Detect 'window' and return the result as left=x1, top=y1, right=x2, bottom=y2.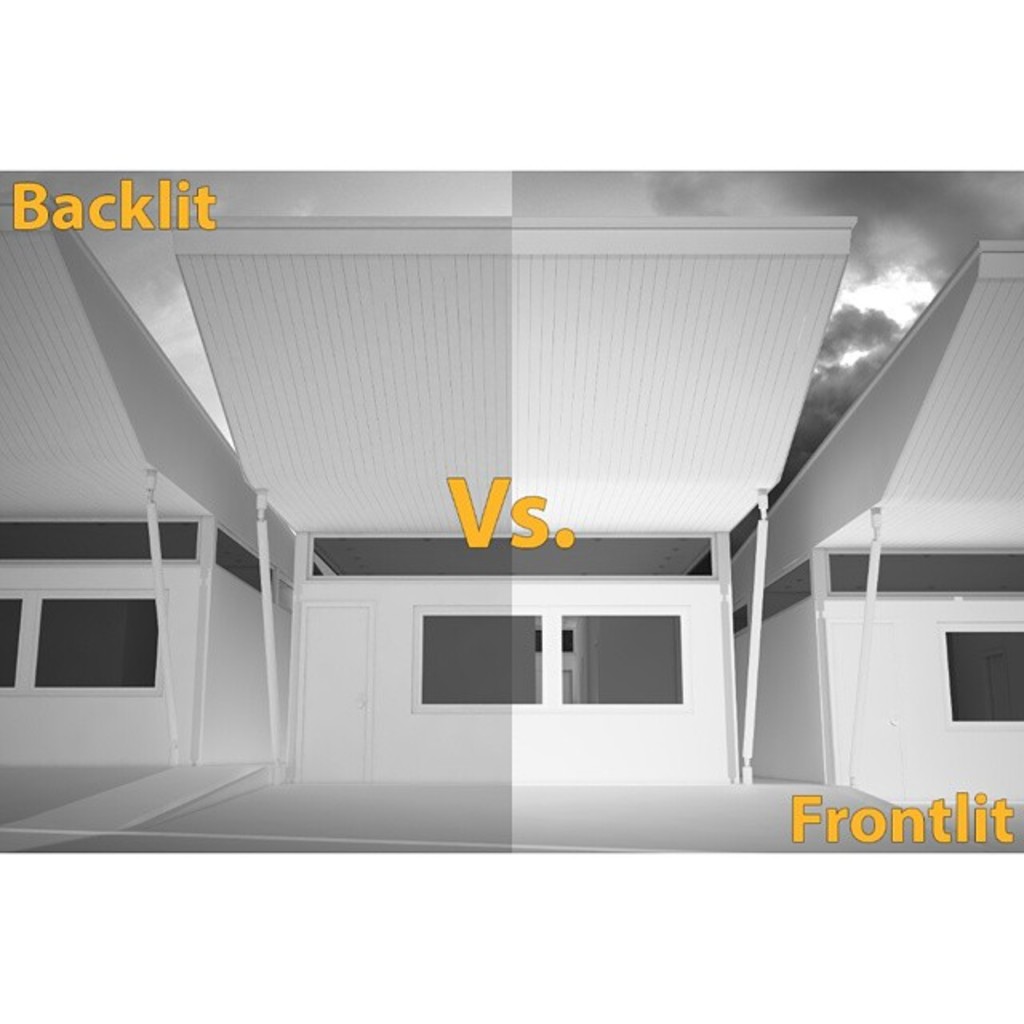
left=29, top=574, right=173, bottom=718.
